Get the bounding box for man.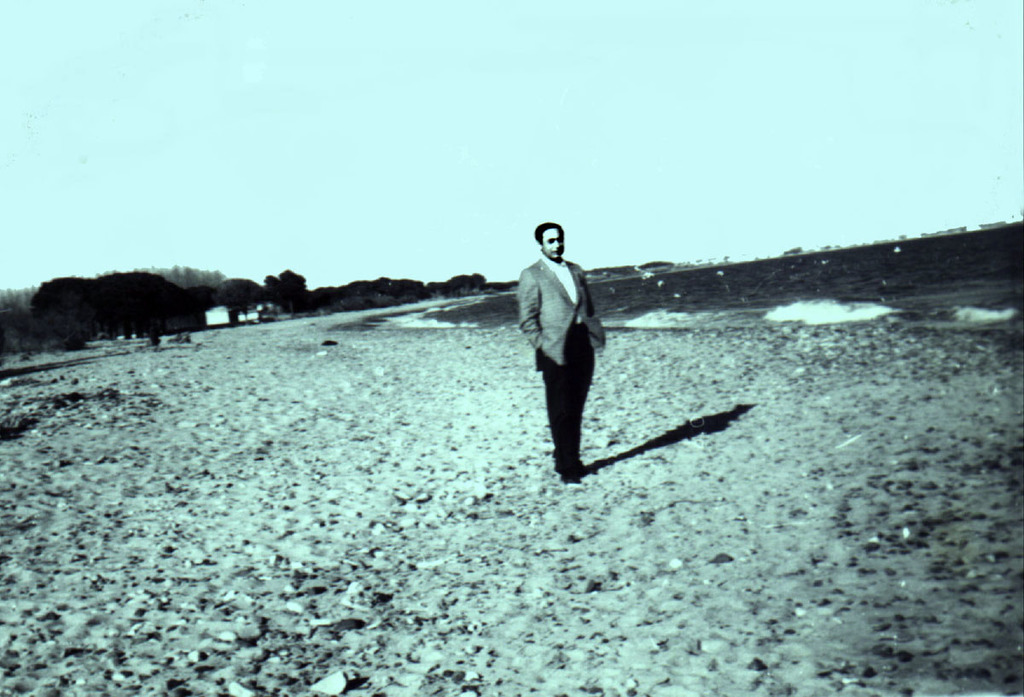
pyautogui.locateOnScreen(514, 220, 606, 485).
